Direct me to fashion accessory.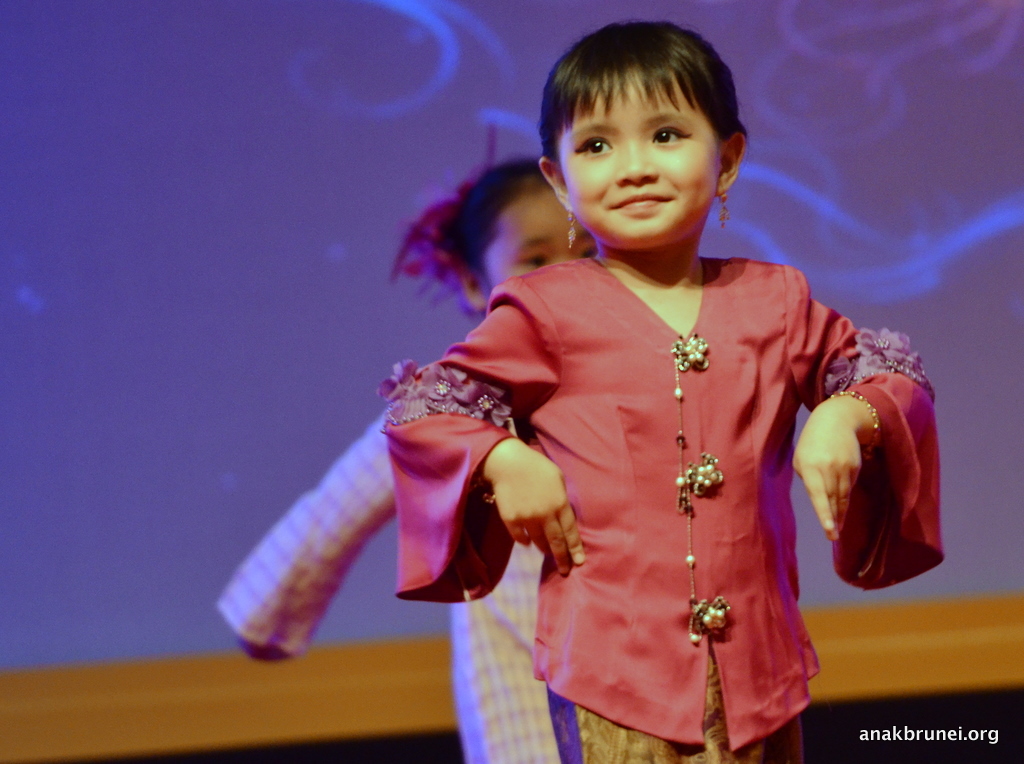
Direction: locate(474, 479, 494, 506).
